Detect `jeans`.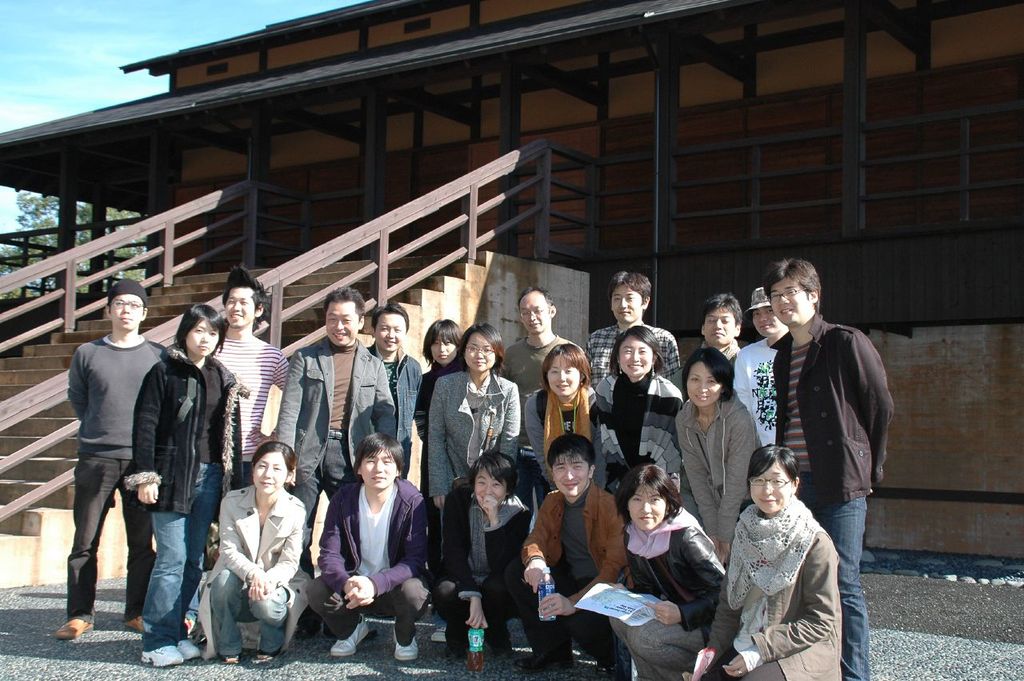
Detected at 271,334,395,574.
